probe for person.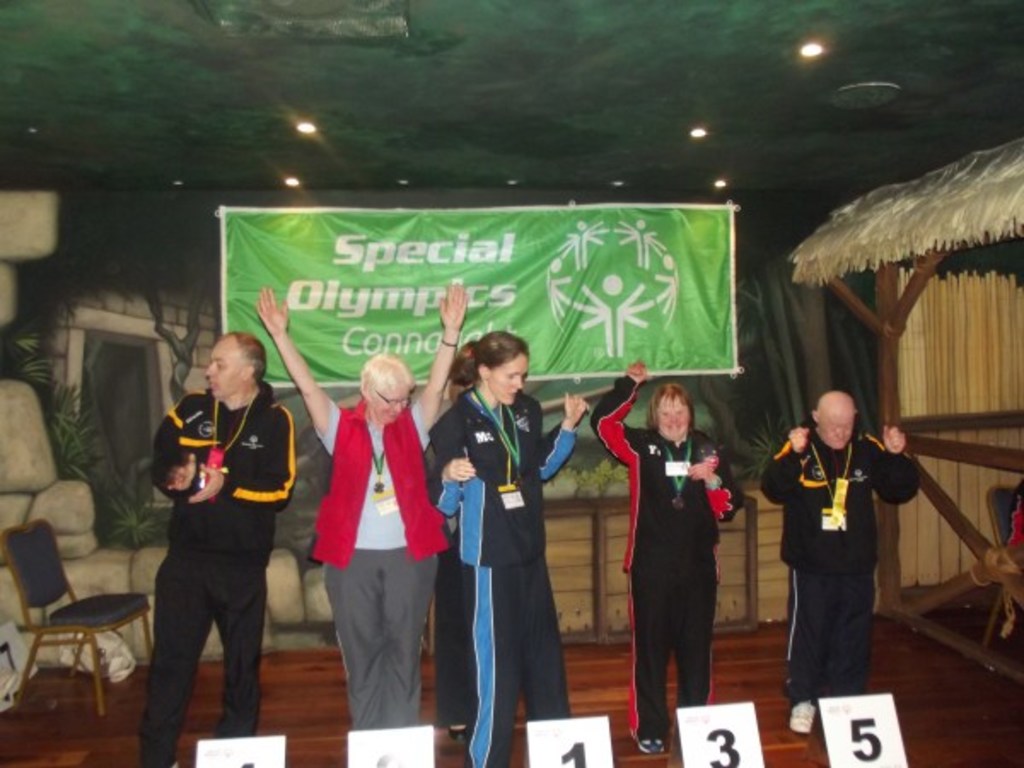
Probe result: select_region(413, 314, 591, 766).
